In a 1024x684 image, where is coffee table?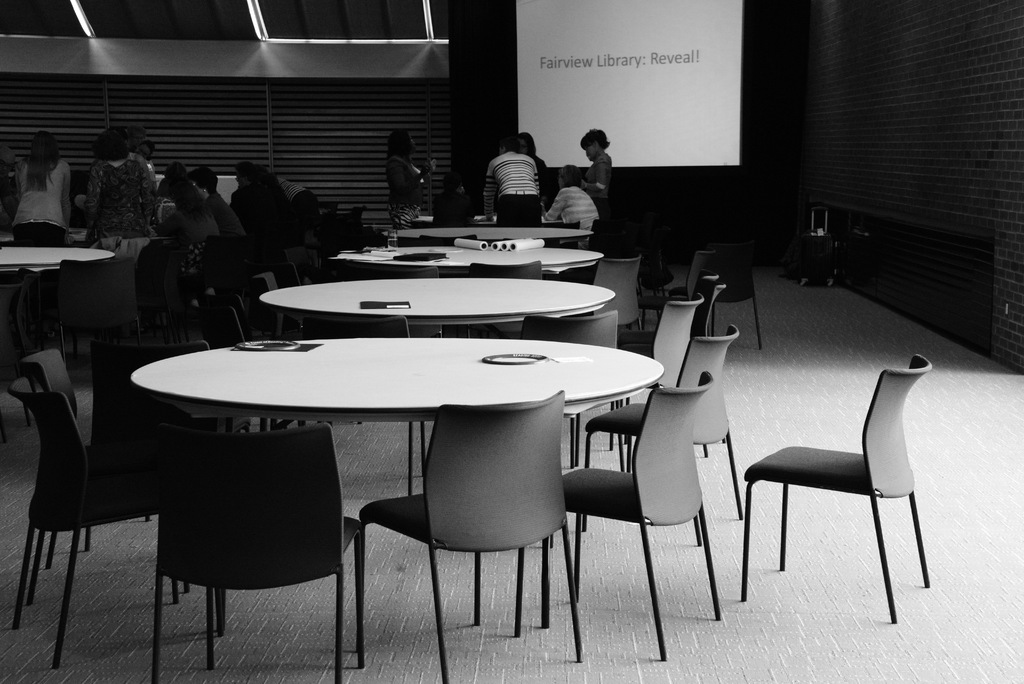
[x1=337, y1=239, x2=595, y2=288].
